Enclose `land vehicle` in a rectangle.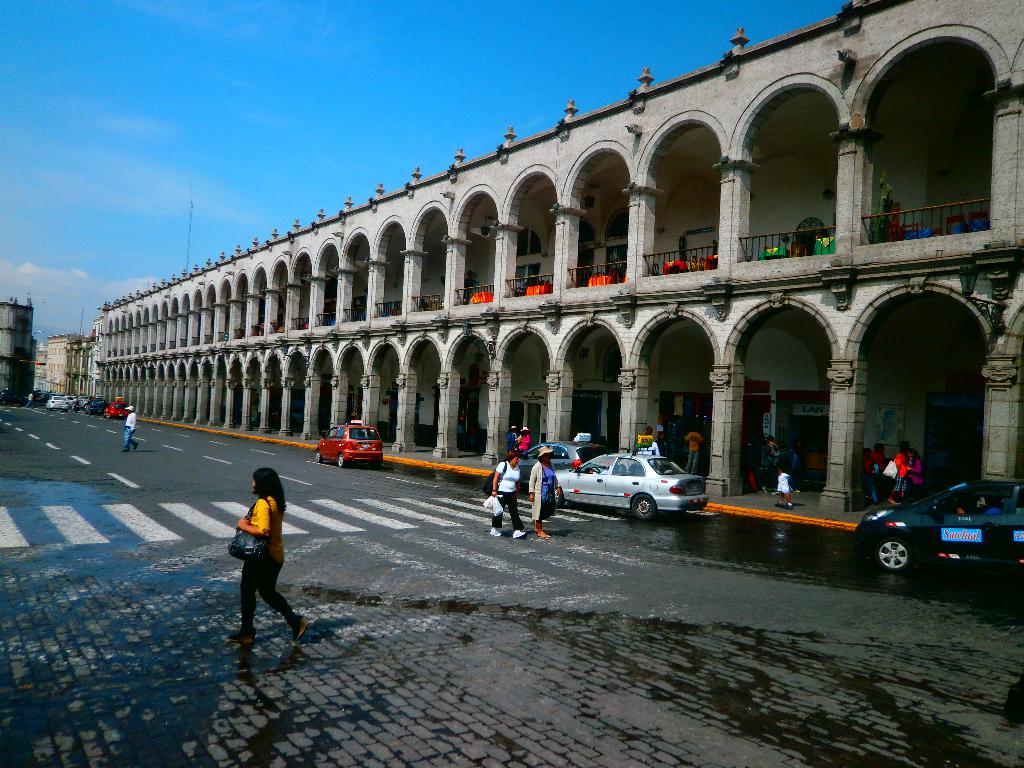
locate(317, 420, 385, 470).
